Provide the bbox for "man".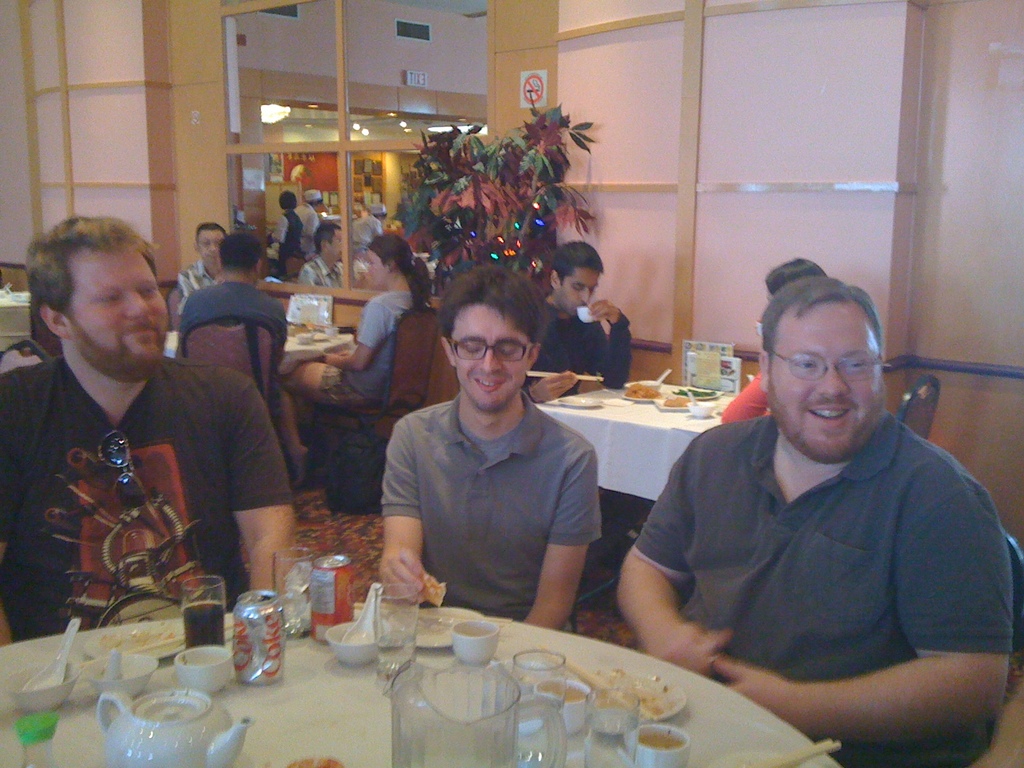
left=305, top=222, right=355, bottom=291.
